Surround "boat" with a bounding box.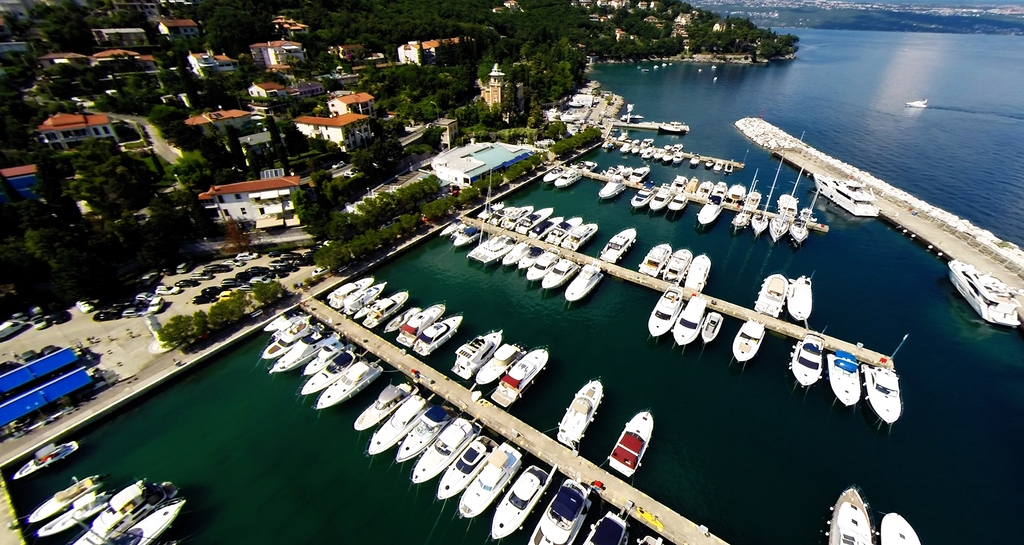
Rect(554, 372, 609, 451).
